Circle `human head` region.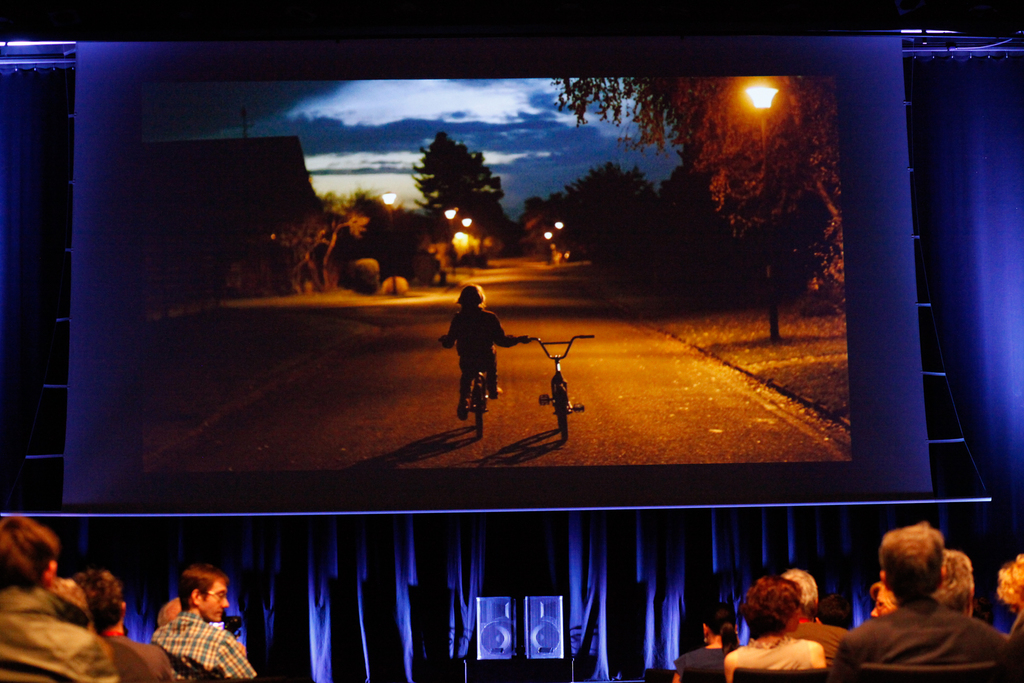
Region: Rect(739, 575, 804, 637).
